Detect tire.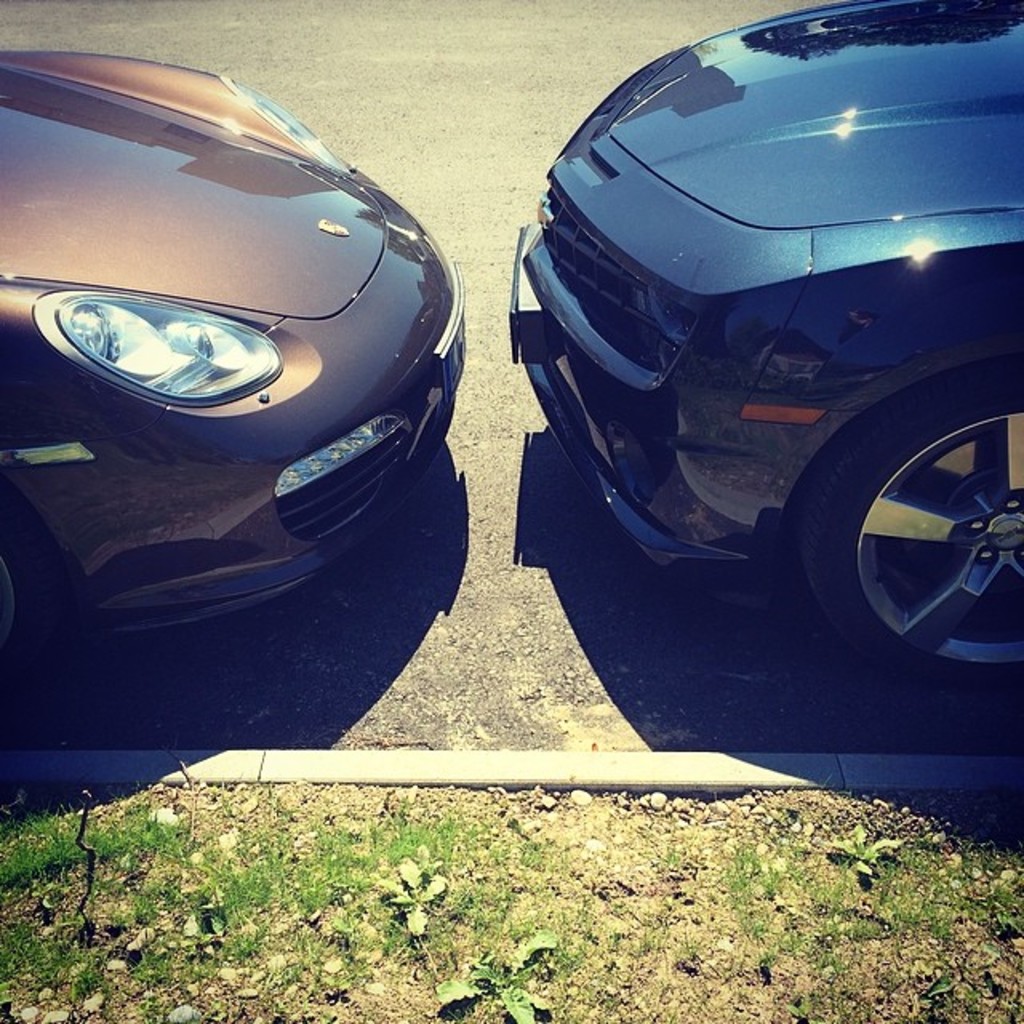
Detected at x1=0 y1=504 x2=62 y2=672.
